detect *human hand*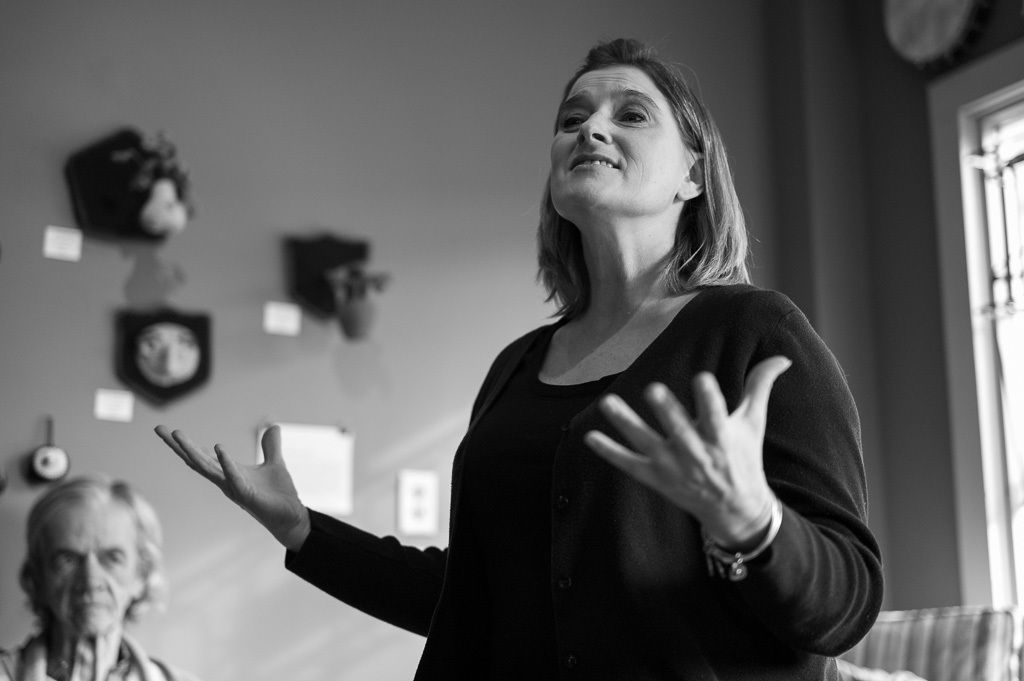
rect(583, 355, 797, 535)
